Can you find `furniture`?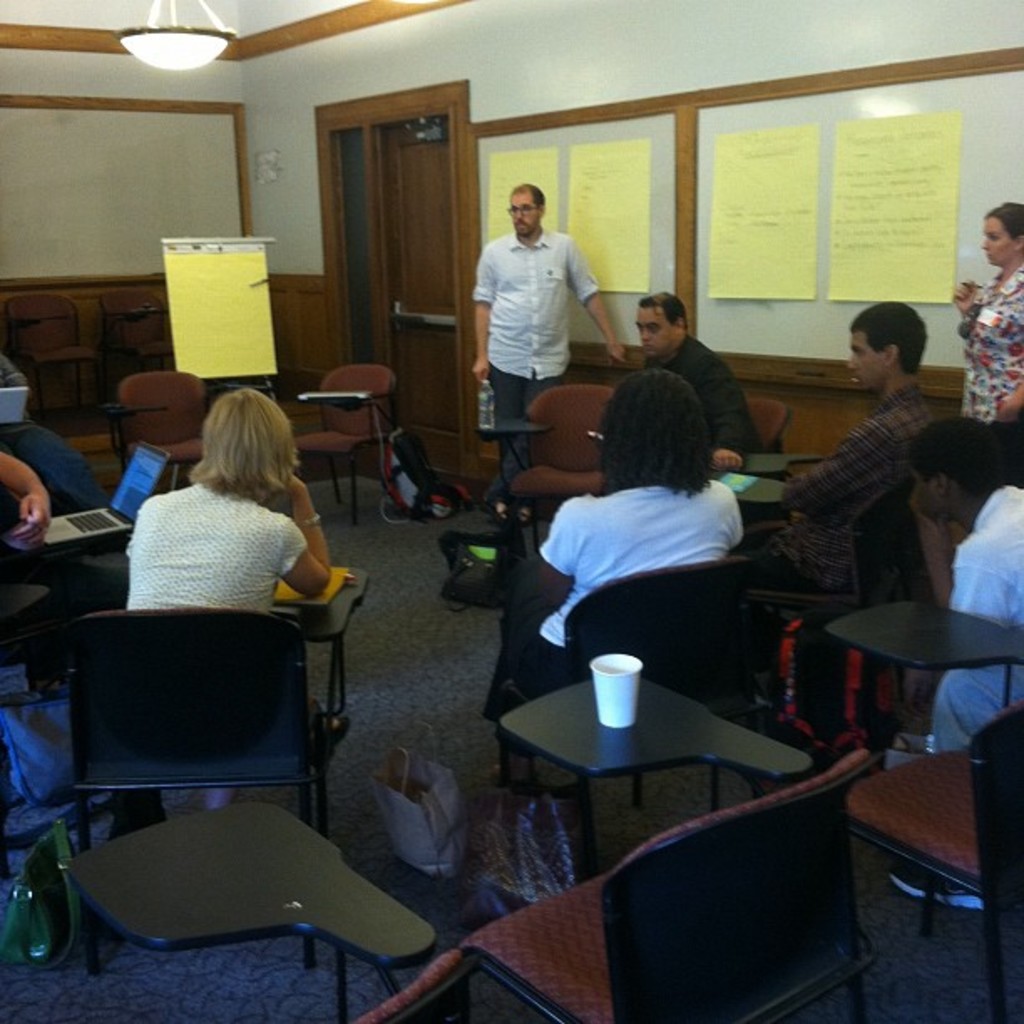
Yes, bounding box: <box>475,550,771,806</box>.
